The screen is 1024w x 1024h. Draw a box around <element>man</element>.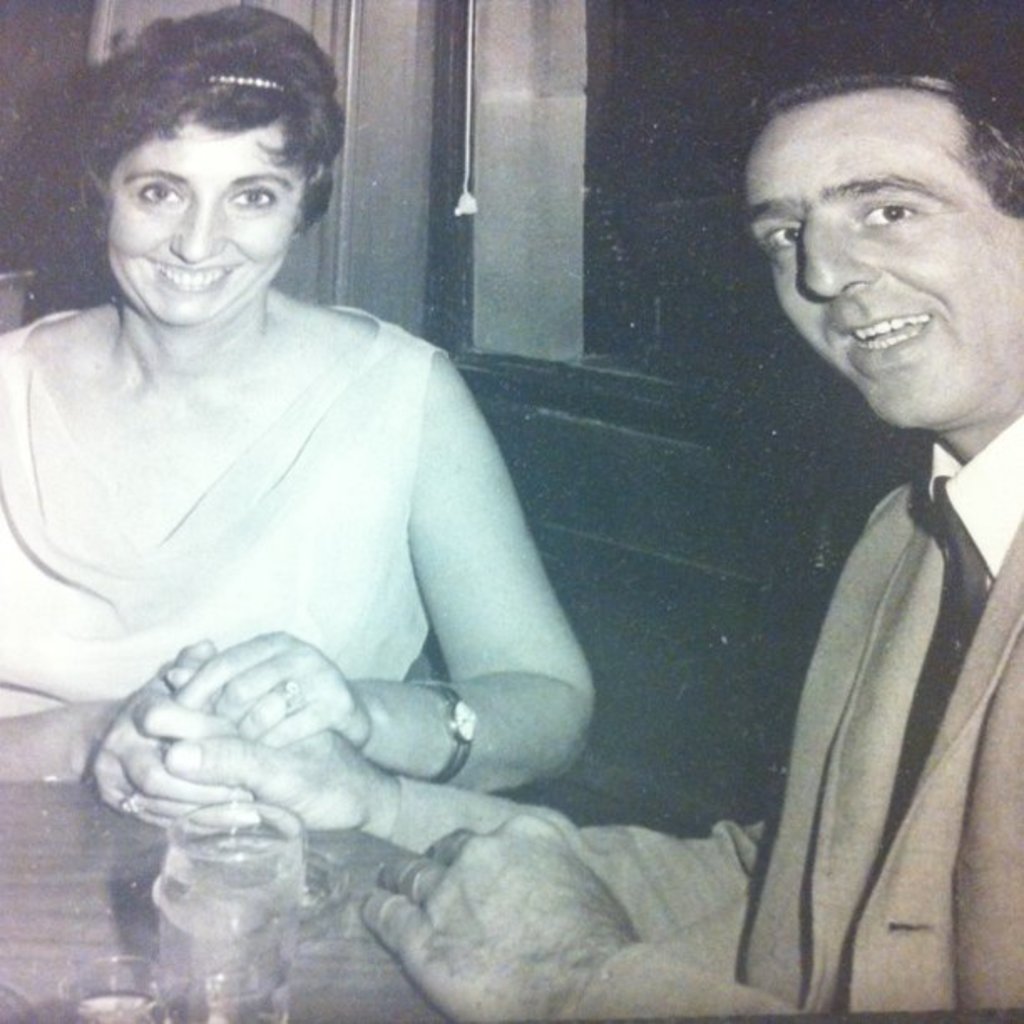
162, 74, 1022, 1022.
